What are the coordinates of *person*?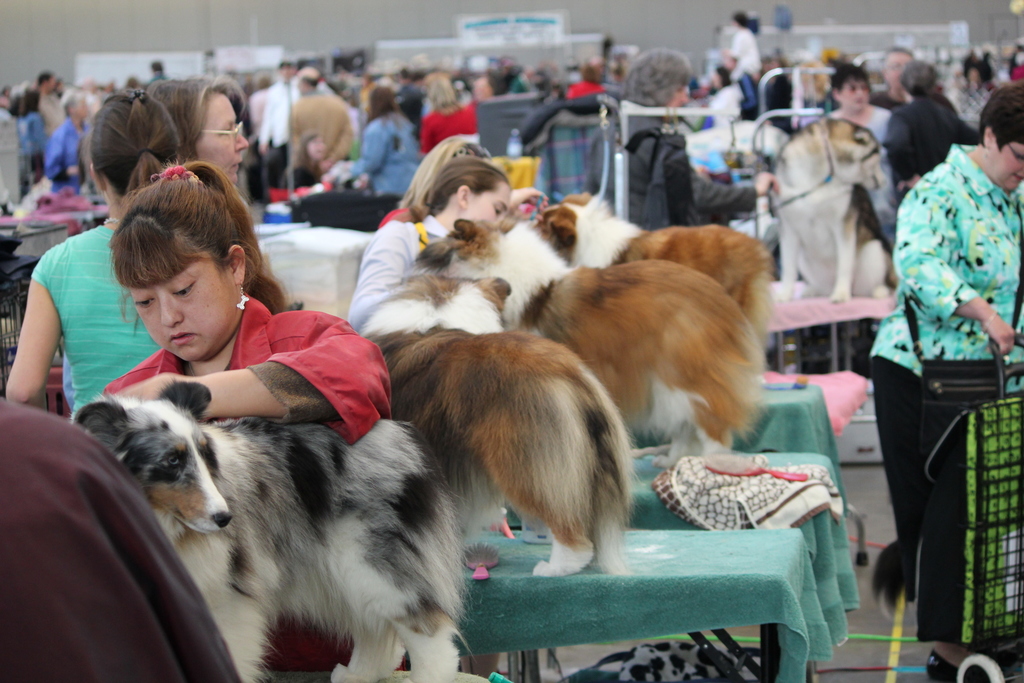
[x1=108, y1=161, x2=393, y2=678].
